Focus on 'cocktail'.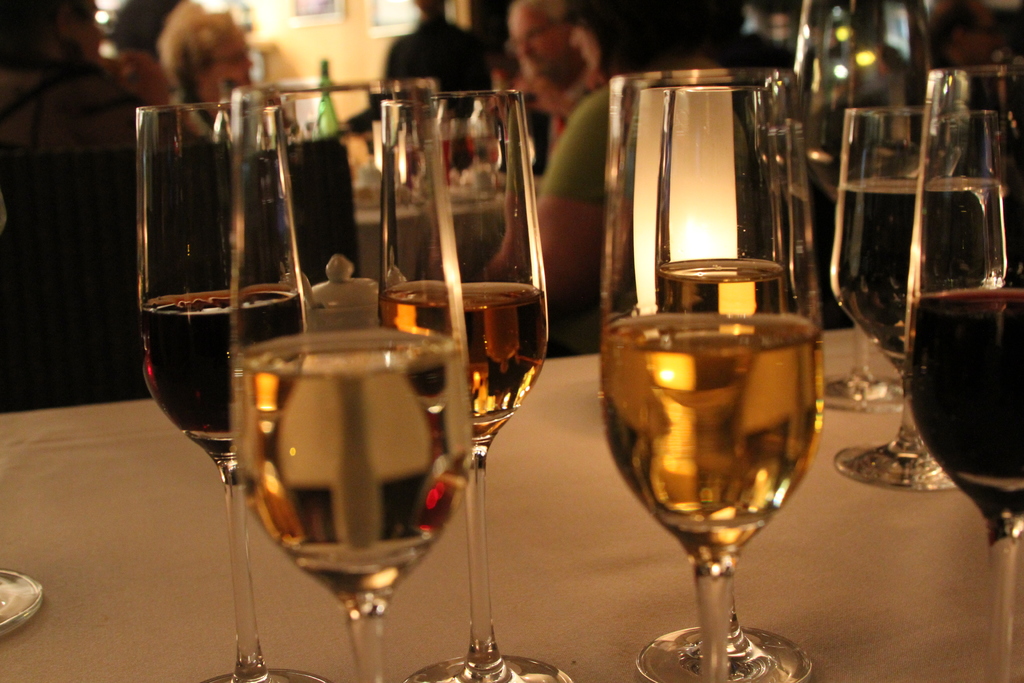
Focused at locate(599, 60, 827, 682).
